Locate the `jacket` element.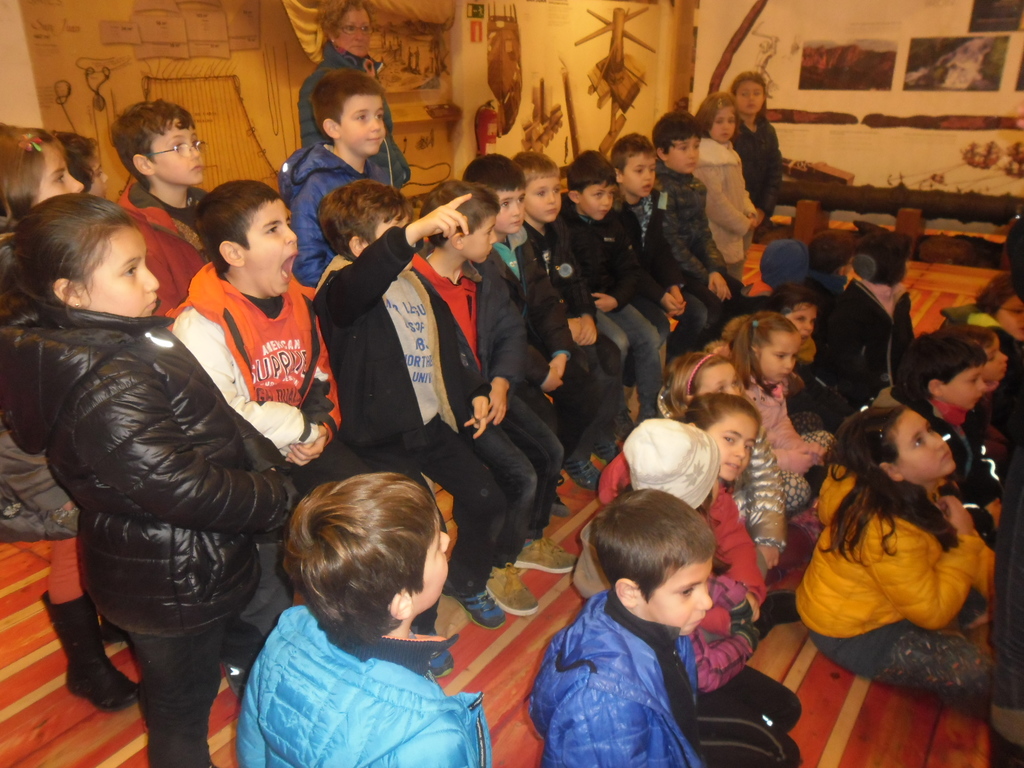
Element bbox: 294/33/420/196.
